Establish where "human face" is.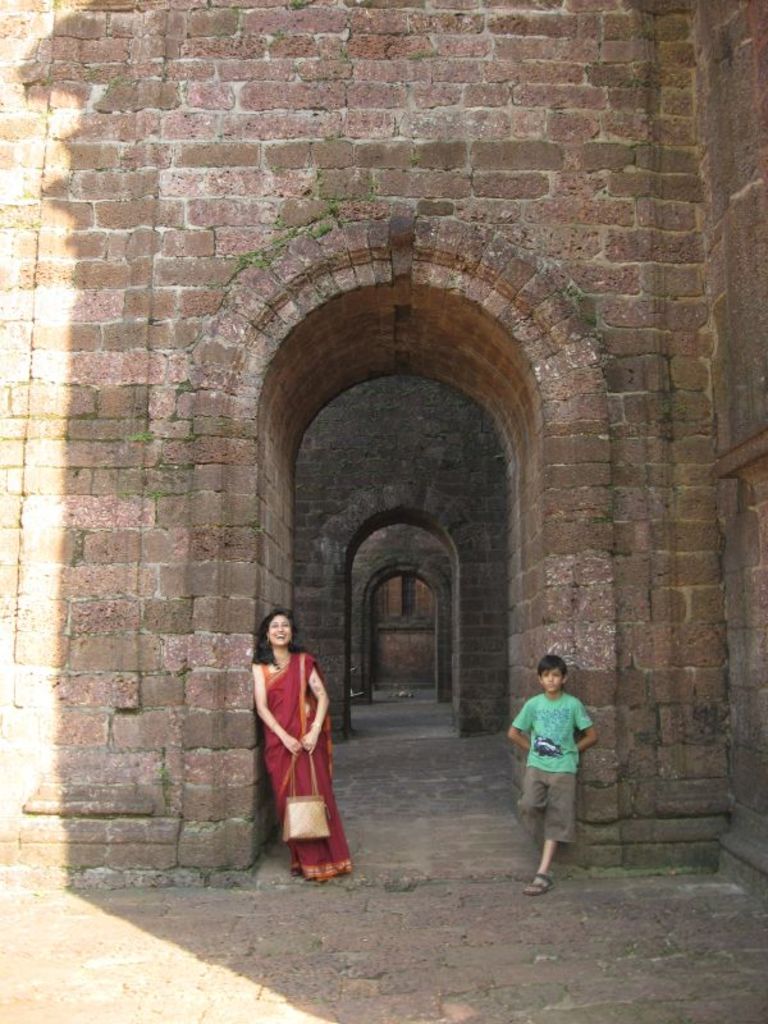
Established at (534, 663, 566, 700).
